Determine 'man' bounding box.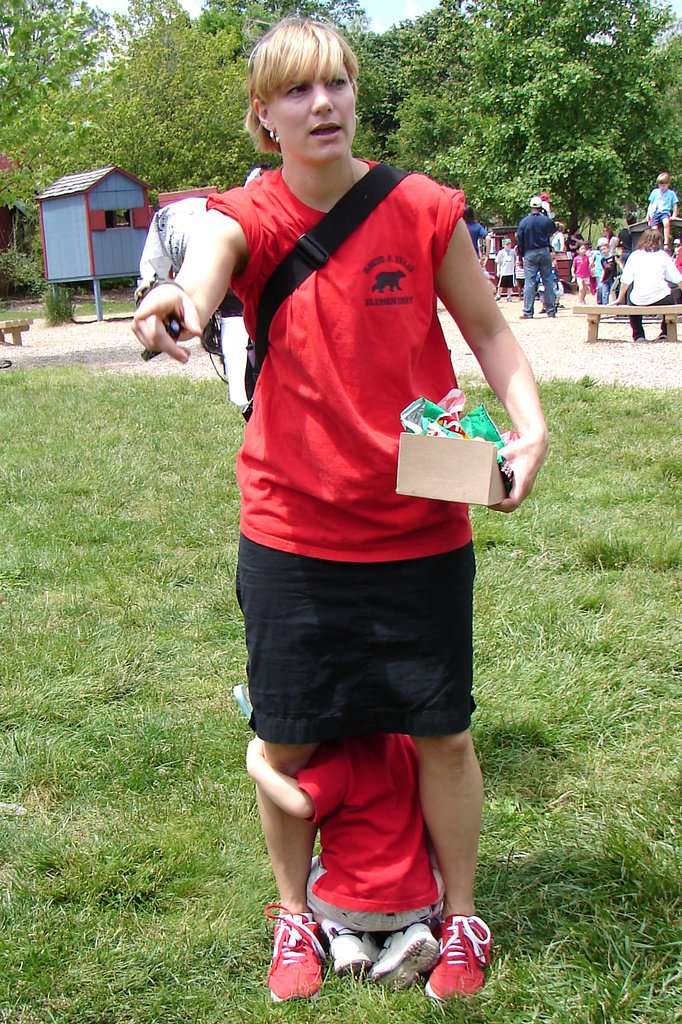
Determined: pyautogui.locateOnScreen(512, 198, 558, 321).
